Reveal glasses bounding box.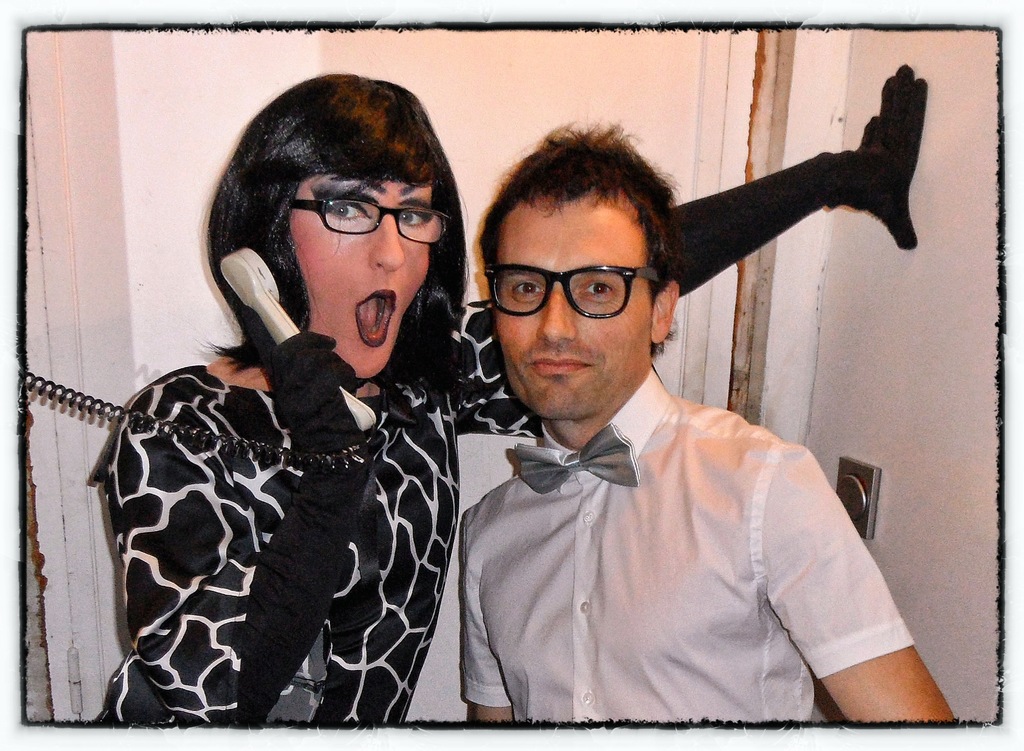
Revealed: select_region(483, 261, 663, 325).
